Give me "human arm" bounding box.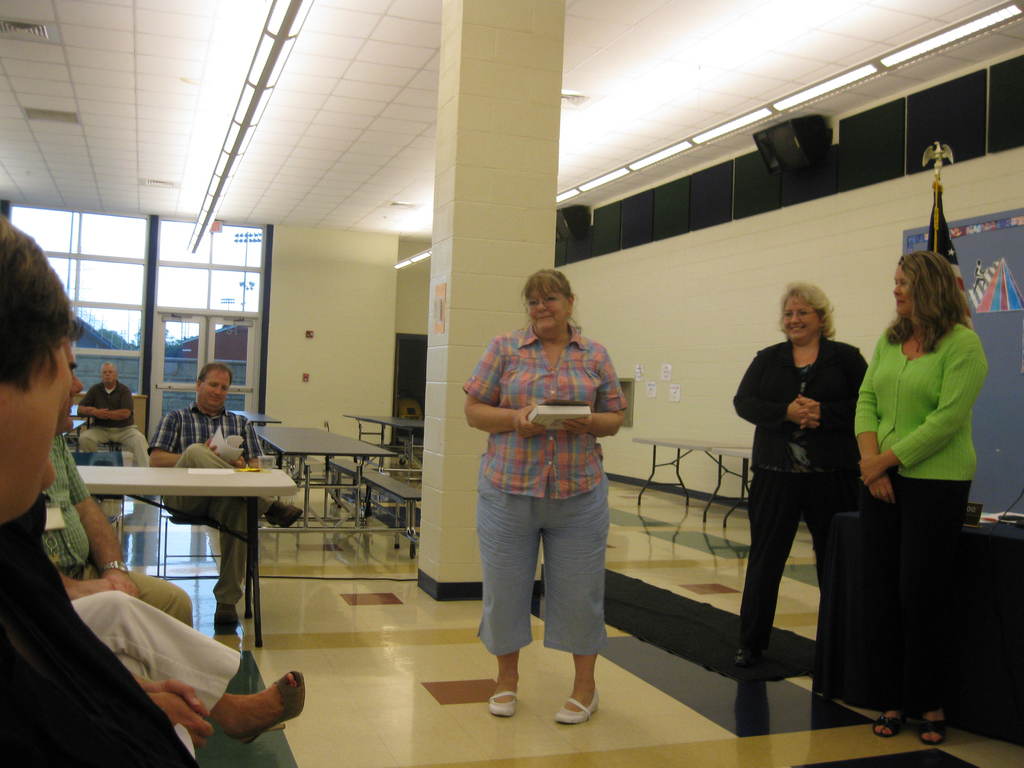
<box>49,554,113,595</box>.
